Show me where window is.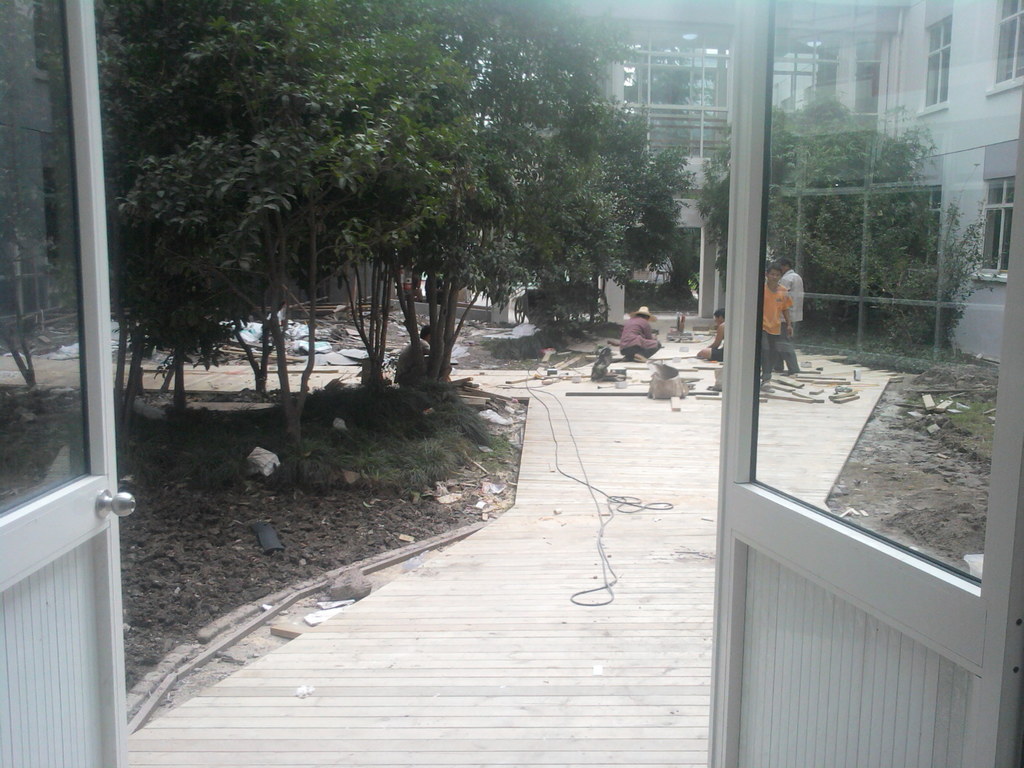
window is at <region>988, 1, 1023, 92</region>.
